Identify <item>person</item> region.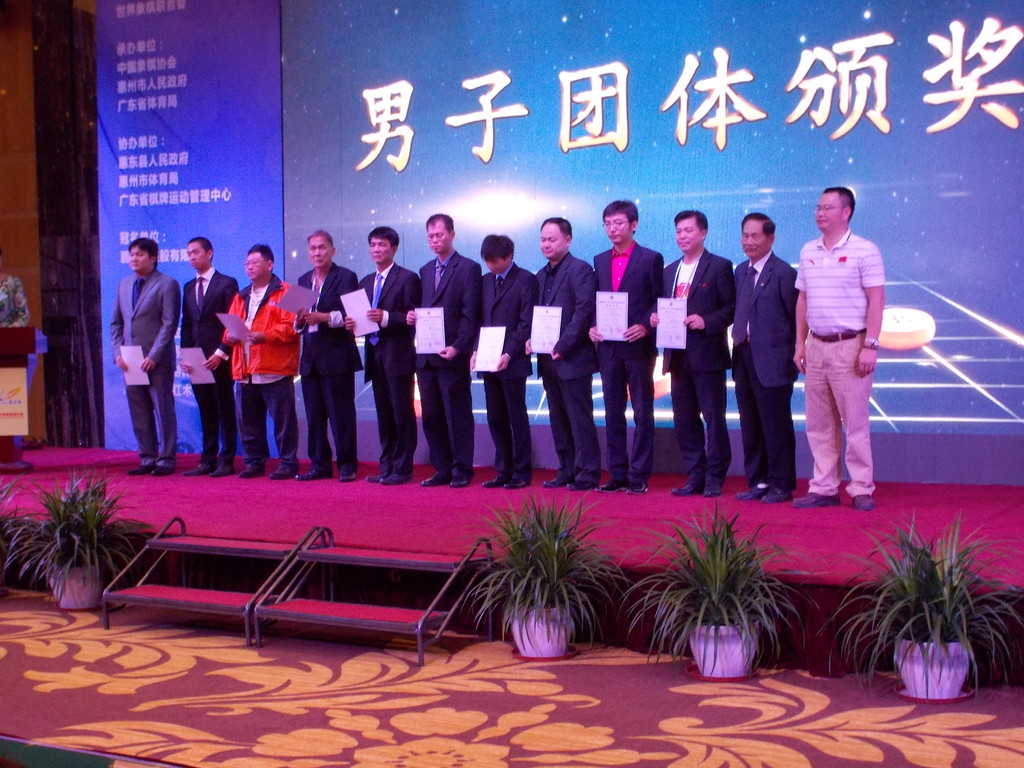
Region: 406:212:484:495.
